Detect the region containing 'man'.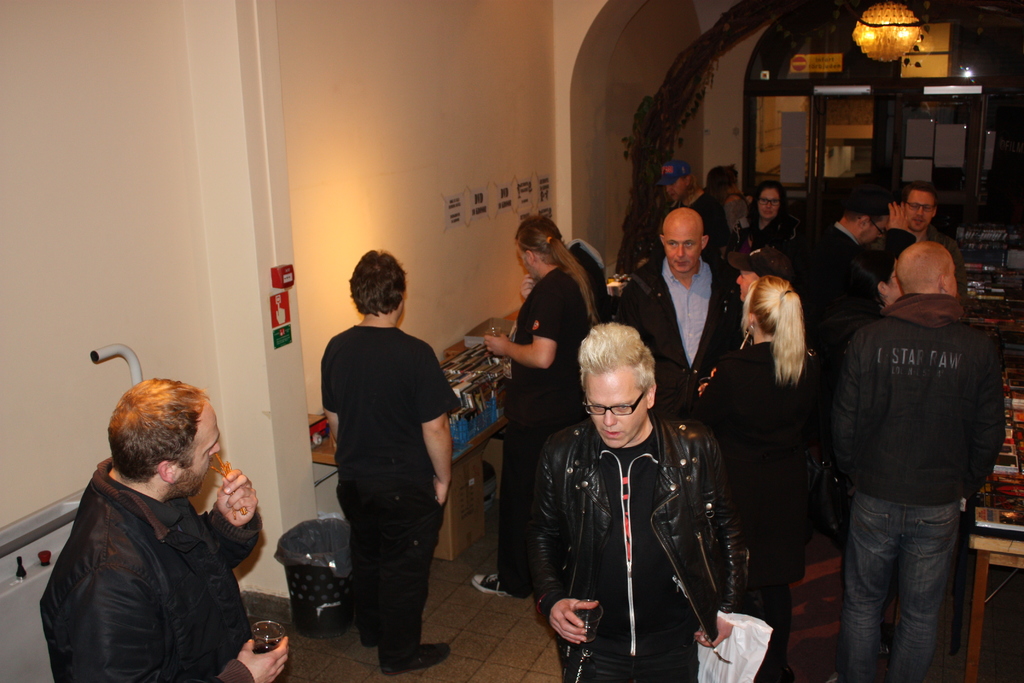
{"left": 468, "top": 214, "right": 607, "bottom": 598}.
